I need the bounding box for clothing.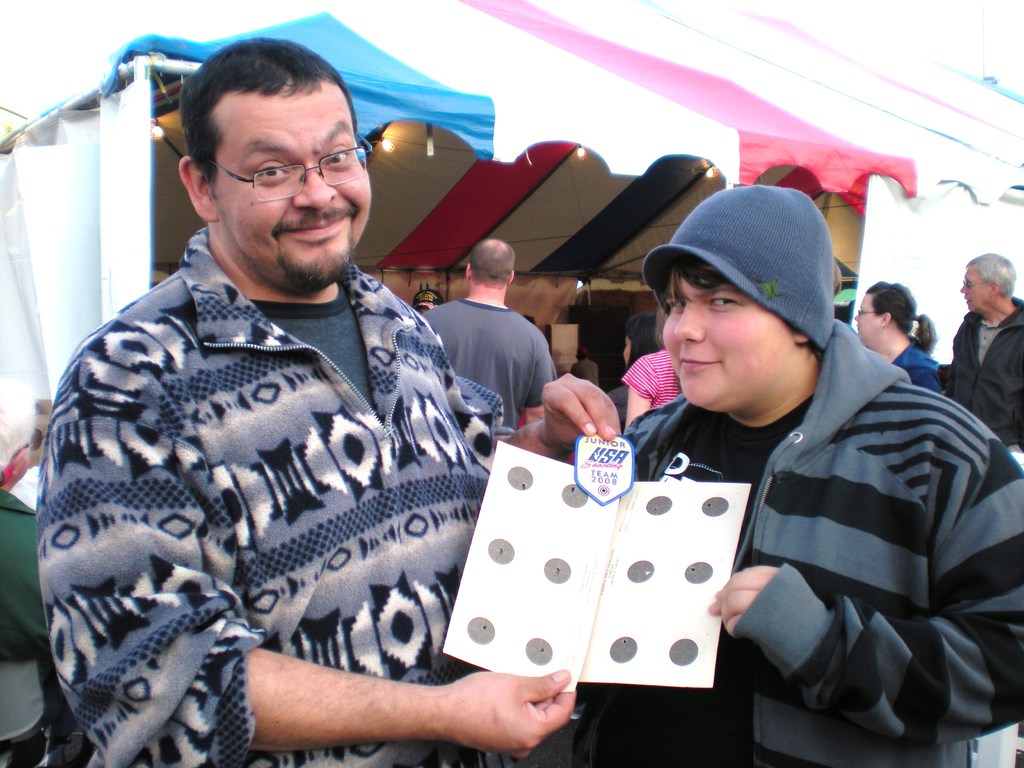
Here it is: <region>616, 312, 1023, 767</region>.
